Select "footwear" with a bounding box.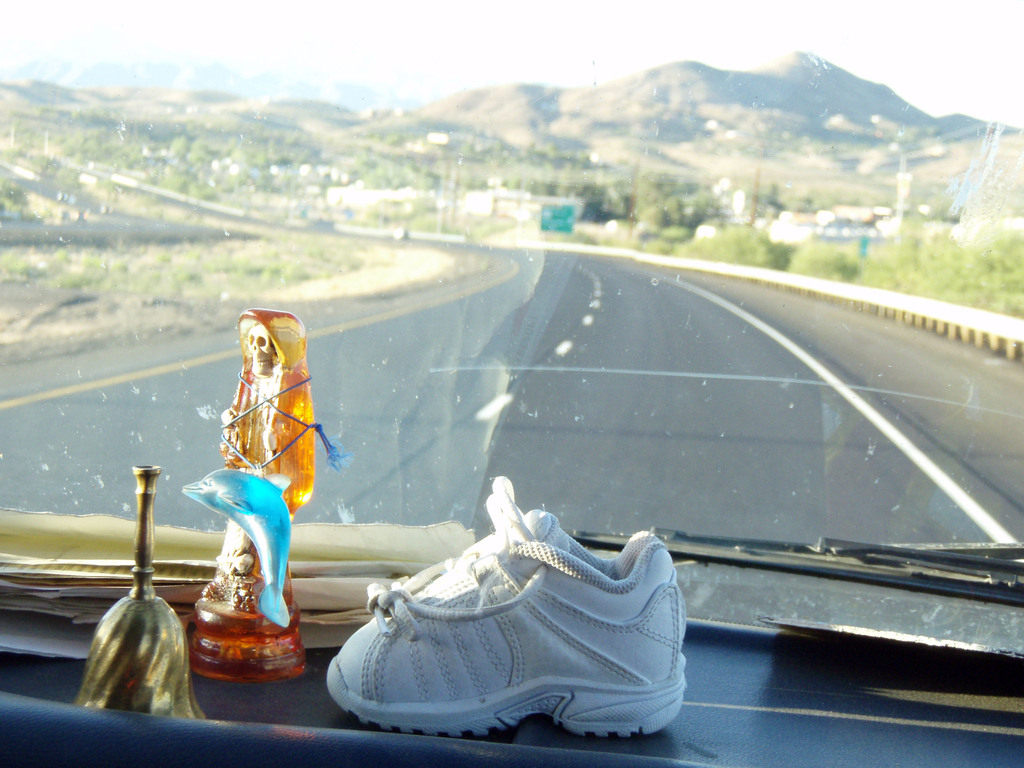
rect(307, 517, 694, 749).
